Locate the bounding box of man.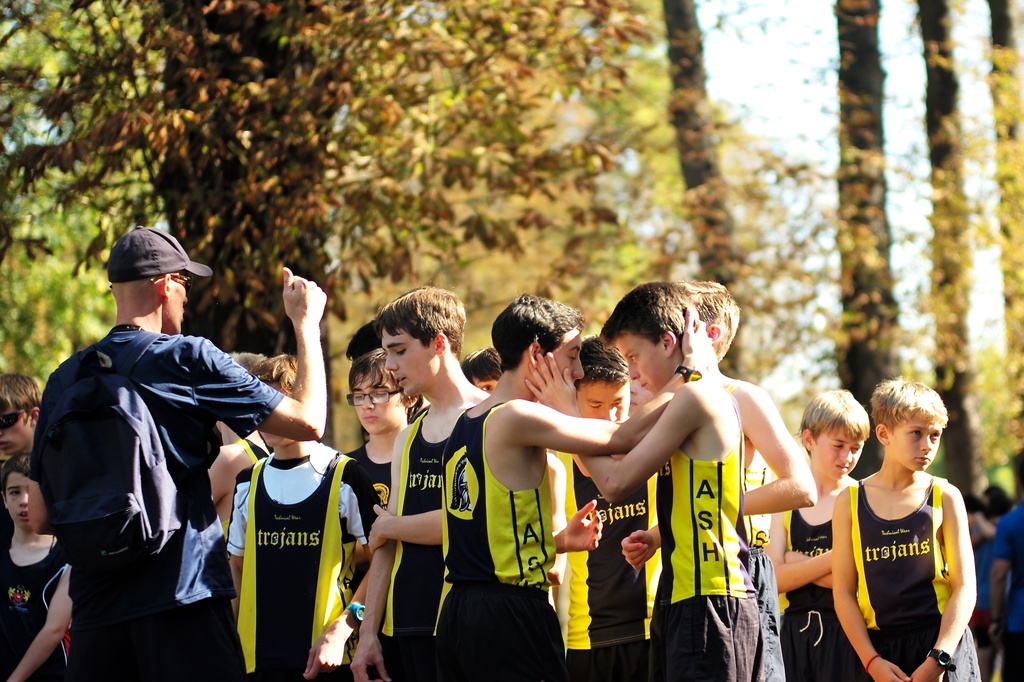
Bounding box: 36:218:275:679.
